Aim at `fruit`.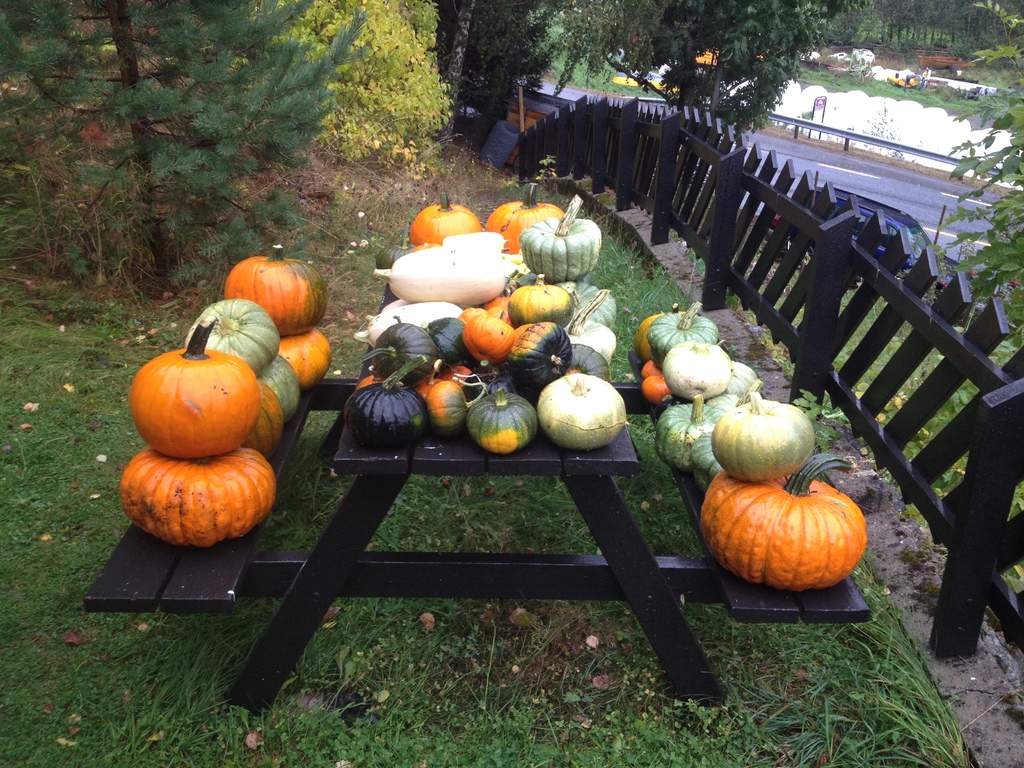
Aimed at detection(137, 451, 270, 534).
